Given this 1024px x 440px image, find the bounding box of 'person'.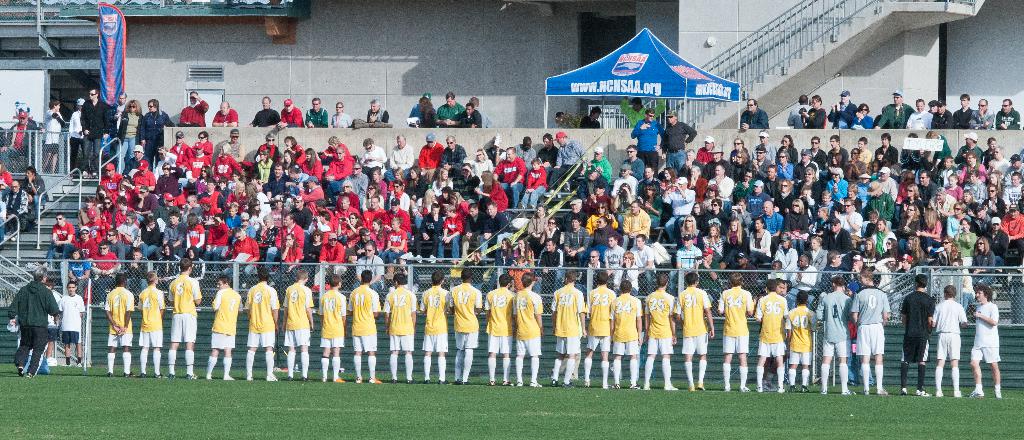
756/282/782/392.
